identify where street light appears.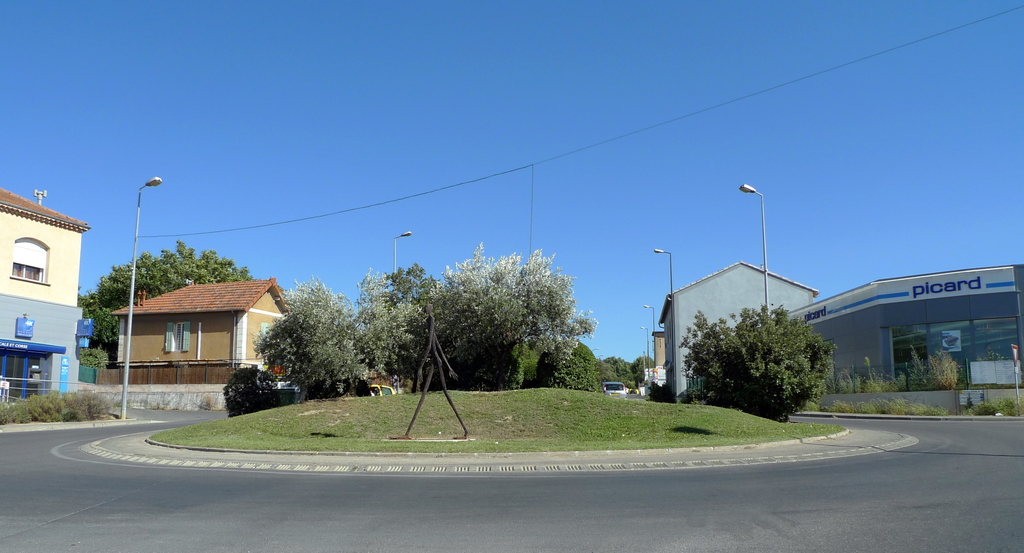
Appears at x1=120 y1=175 x2=162 y2=416.
